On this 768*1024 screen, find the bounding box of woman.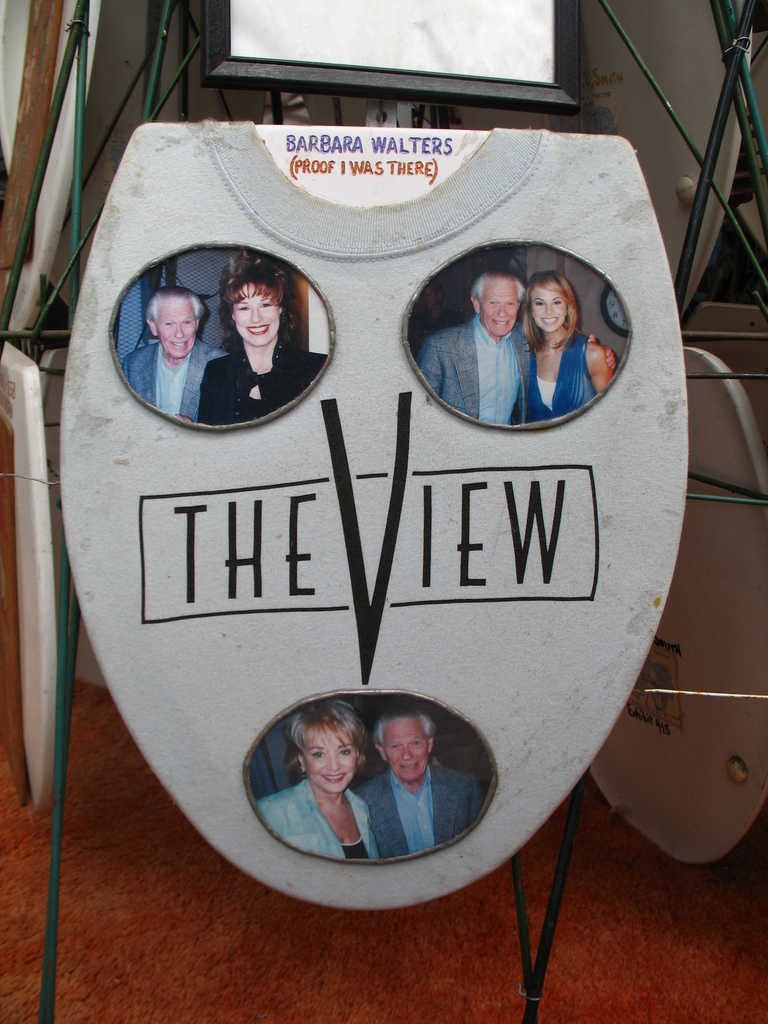
Bounding box: {"left": 205, "top": 259, "right": 335, "bottom": 423}.
